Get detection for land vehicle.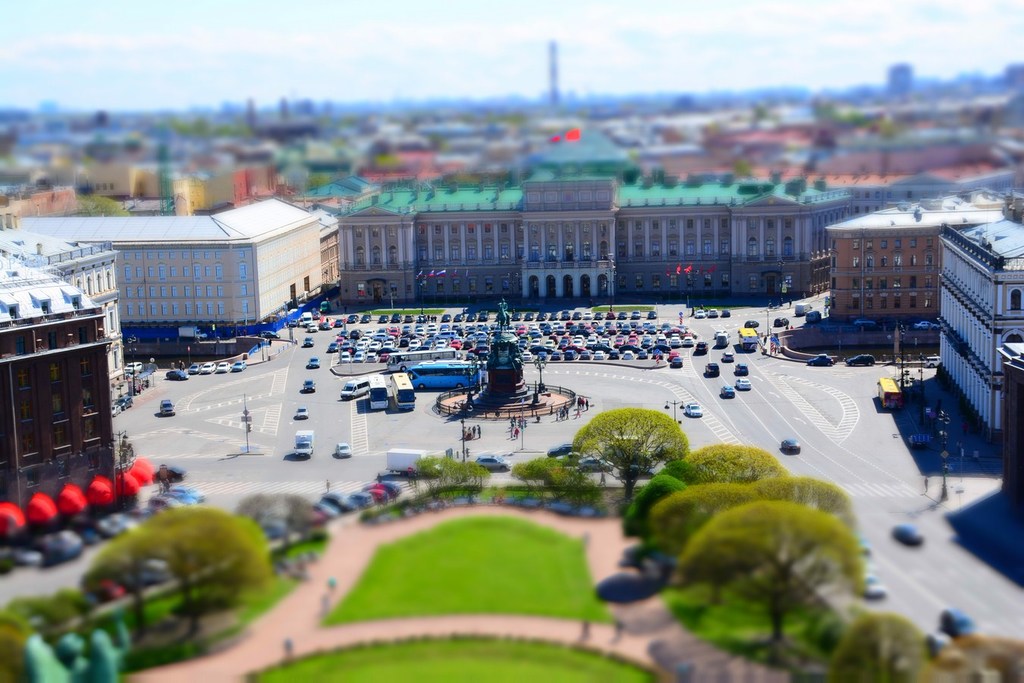
Detection: 636 313 639 316.
